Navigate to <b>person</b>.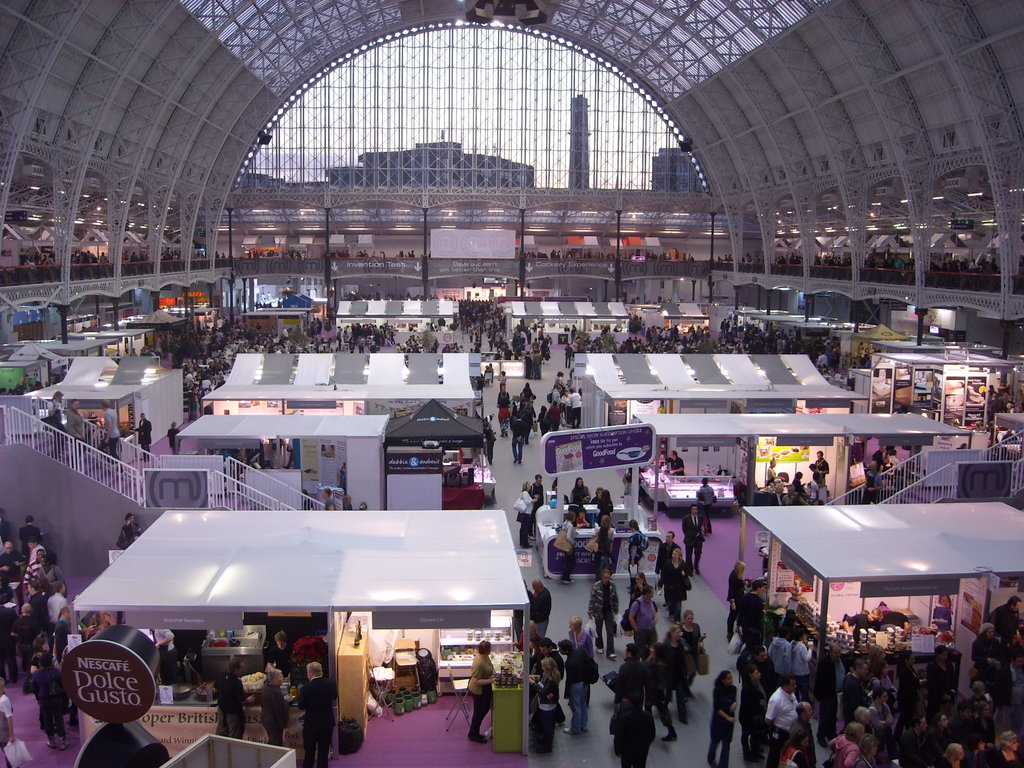
Navigation target: 95,397,124,473.
